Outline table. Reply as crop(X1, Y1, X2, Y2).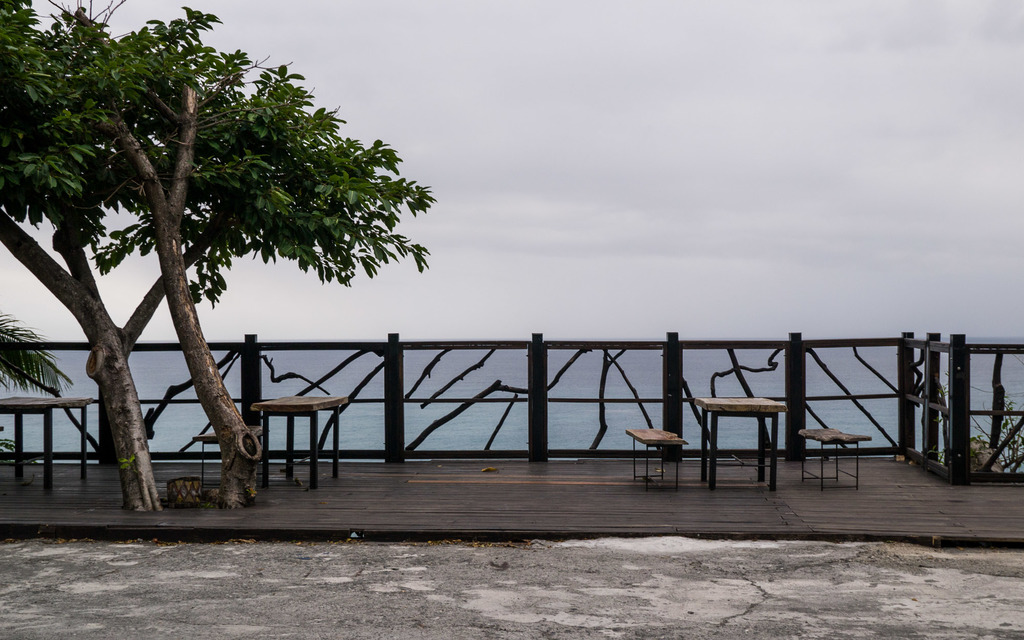
crop(696, 382, 808, 484).
